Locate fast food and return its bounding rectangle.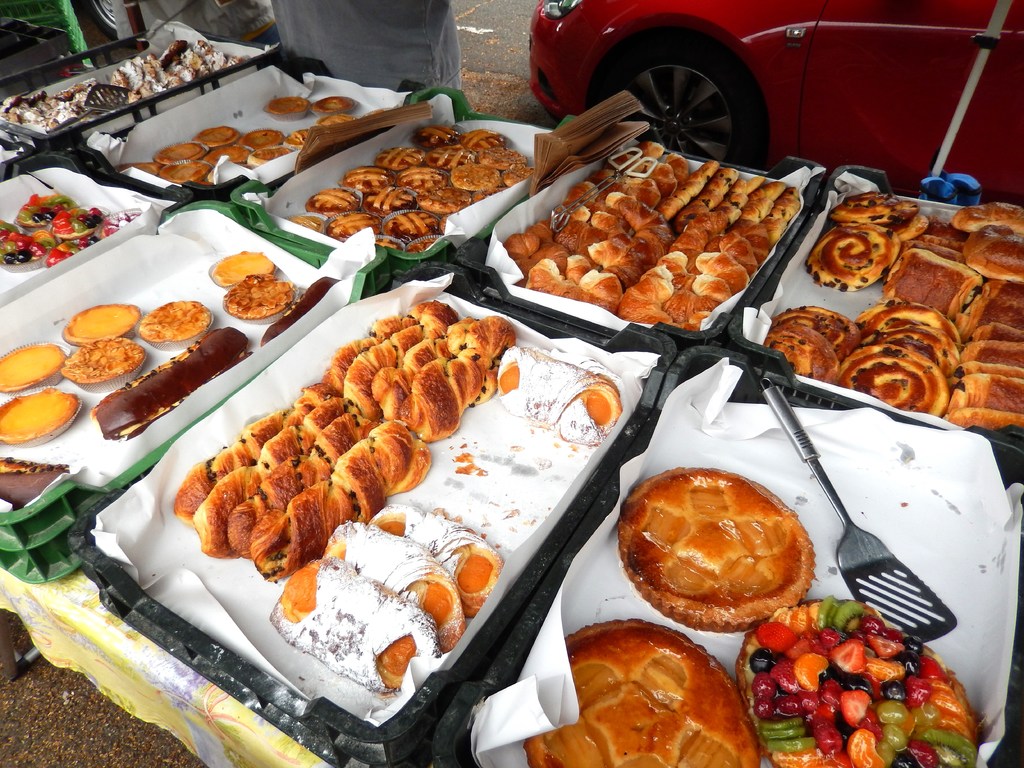
box=[409, 186, 472, 219].
